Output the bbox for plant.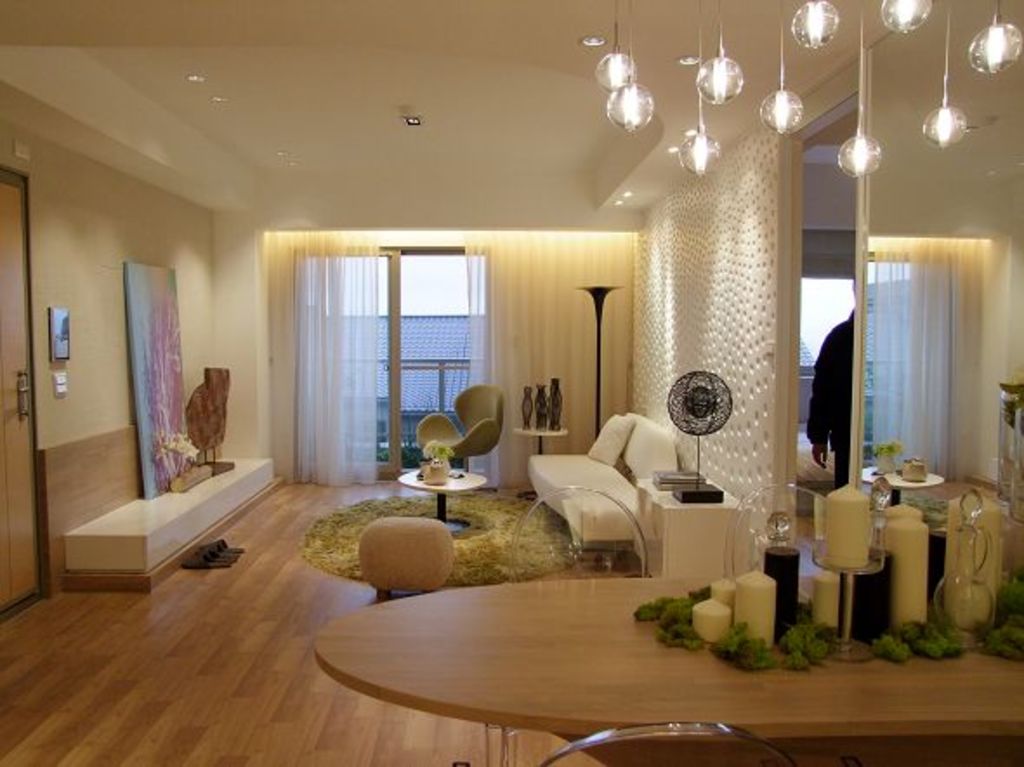
[x1=871, y1=630, x2=918, y2=665].
